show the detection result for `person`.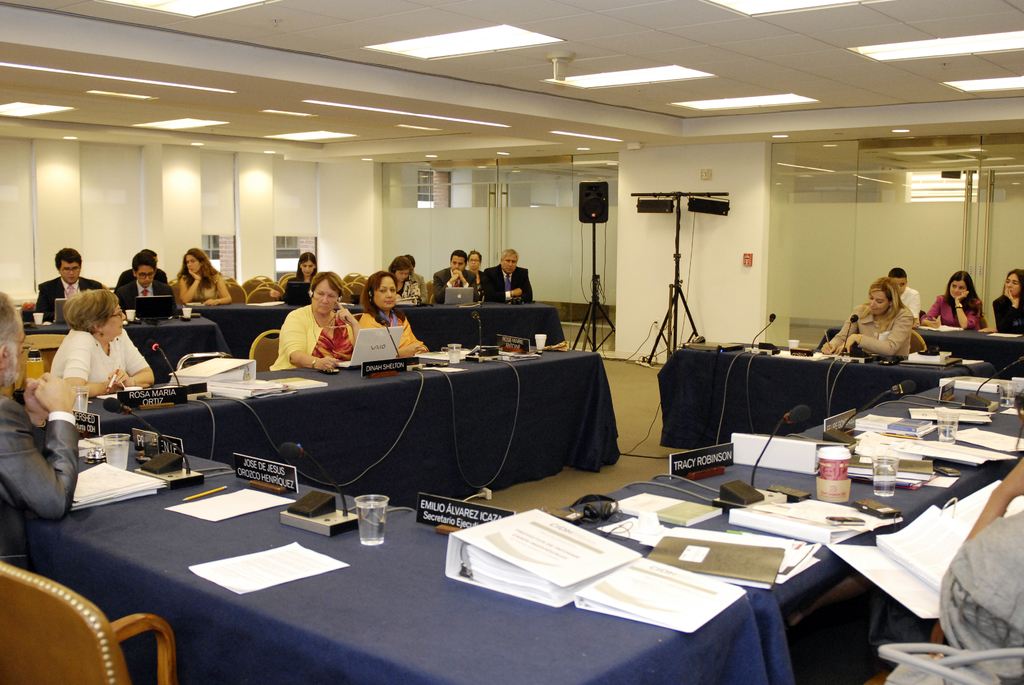
843/452/1023/684.
